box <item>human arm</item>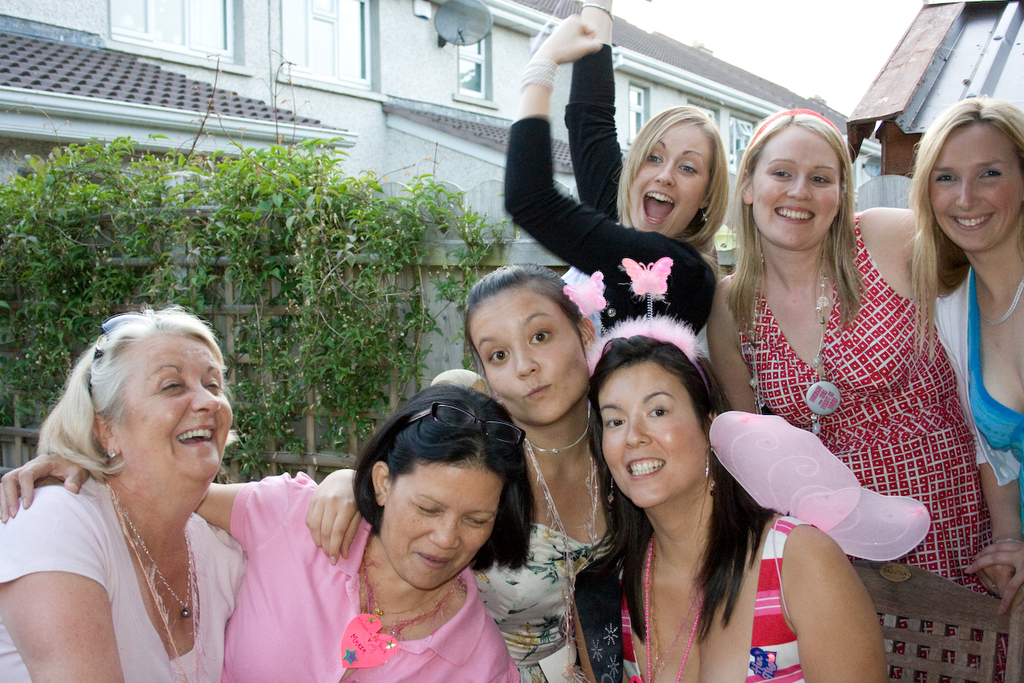
{"x1": 437, "y1": 584, "x2": 528, "y2": 680}
